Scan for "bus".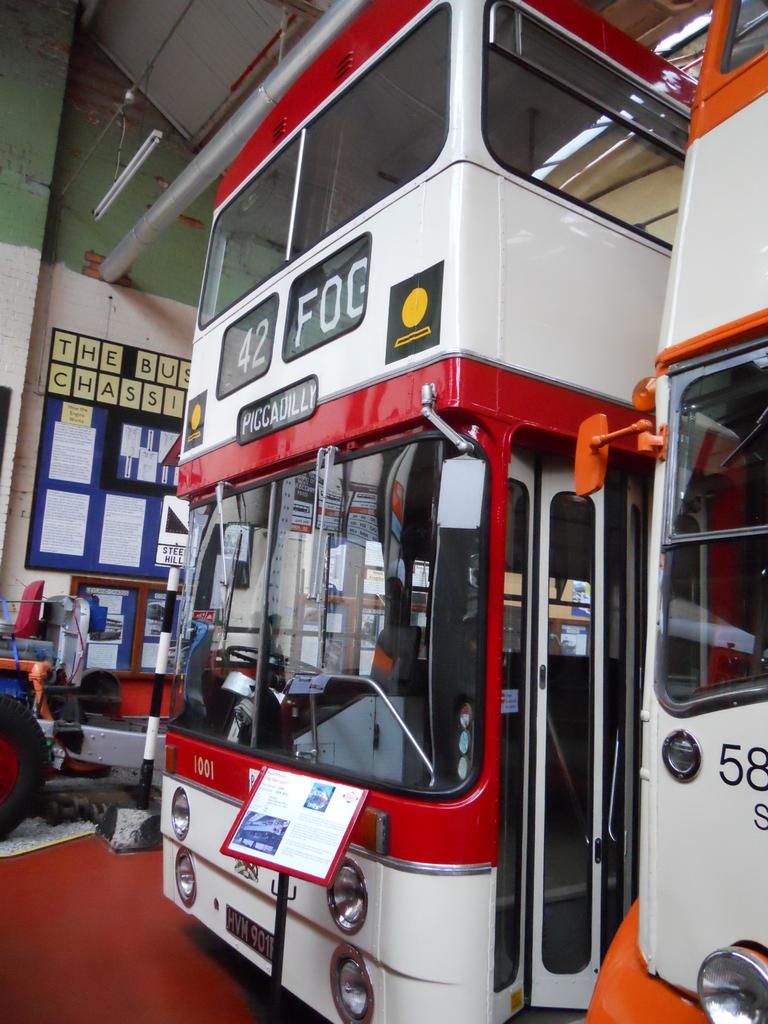
Scan result: rect(152, 0, 707, 1023).
